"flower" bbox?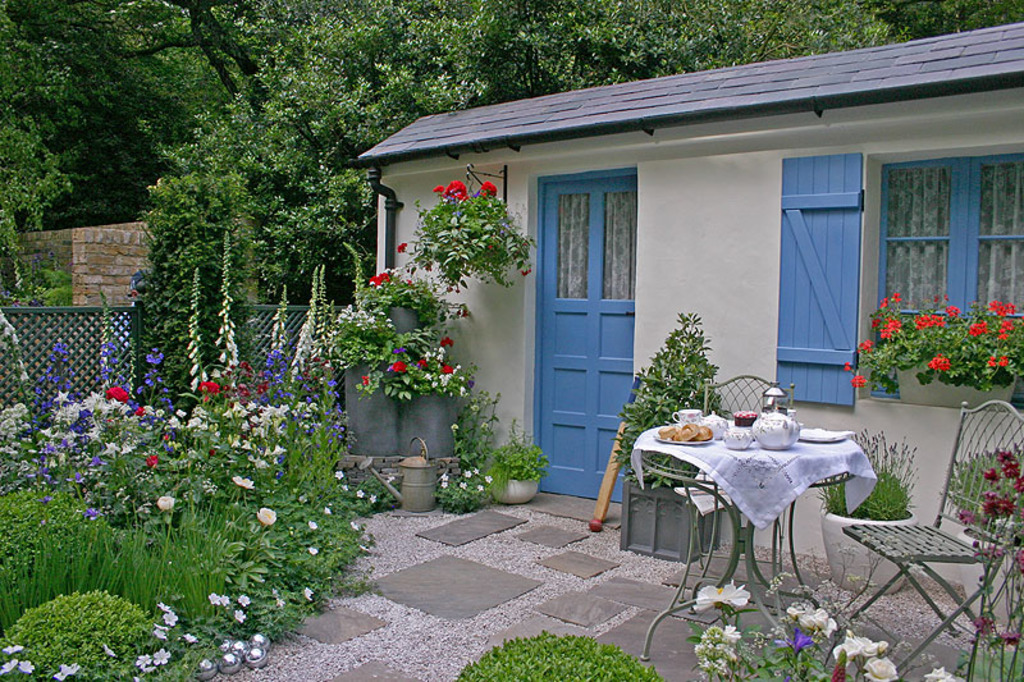
<box>927,352,954,376</box>
